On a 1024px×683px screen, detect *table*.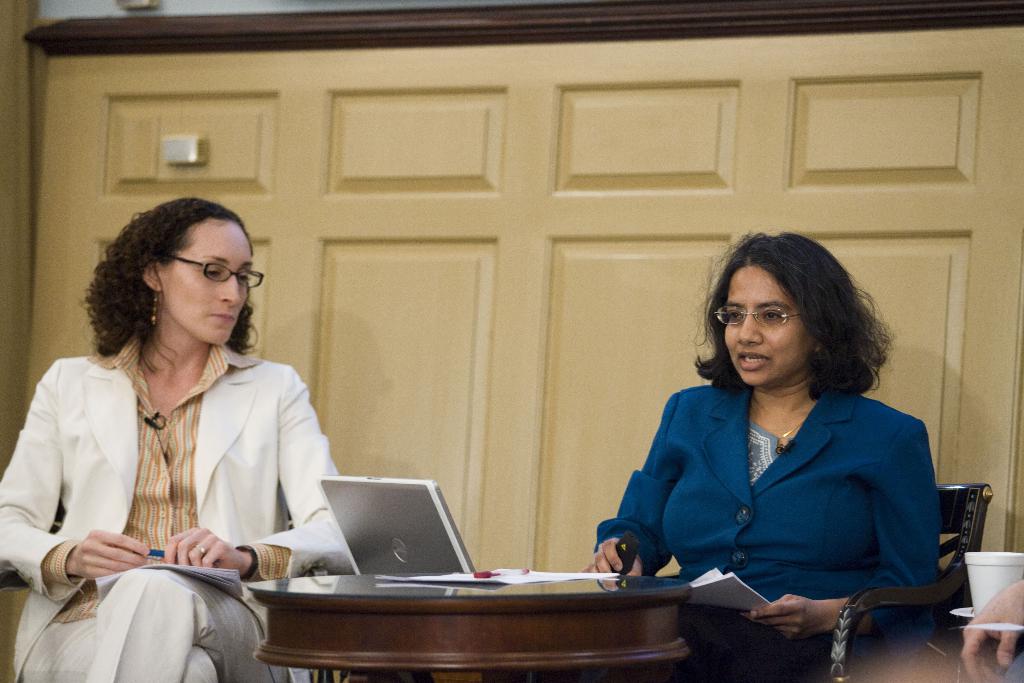
pyautogui.locateOnScreen(286, 541, 724, 666).
